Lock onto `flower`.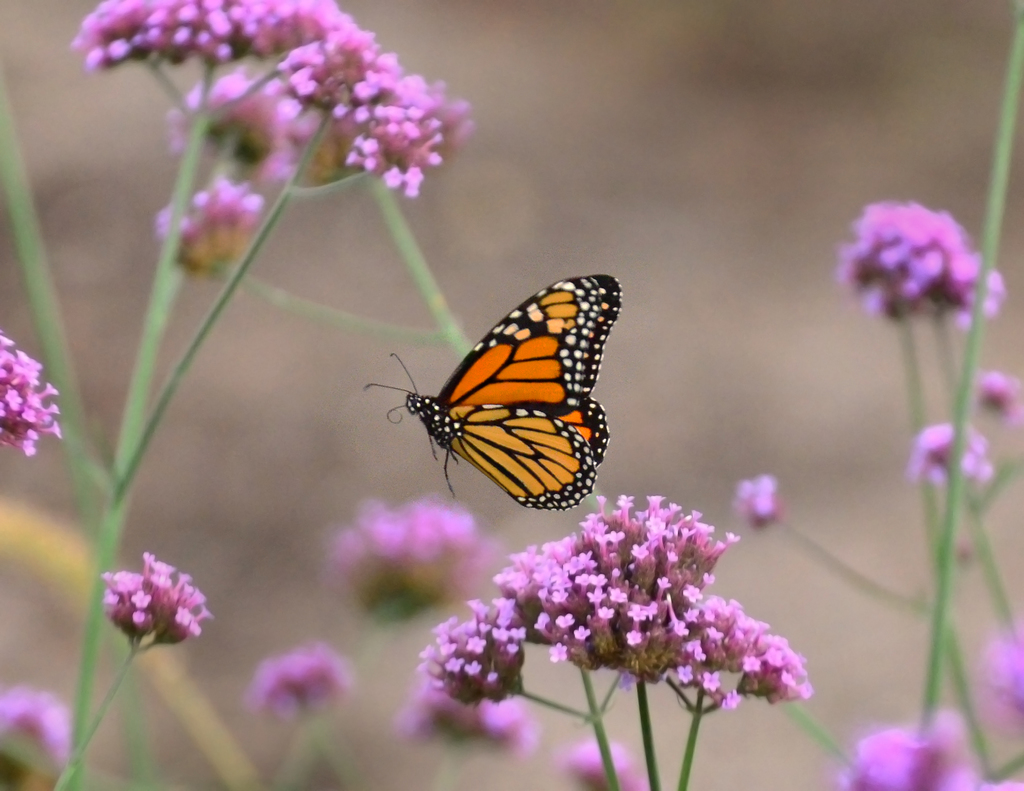
Locked: box(0, 680, 76, 781).
